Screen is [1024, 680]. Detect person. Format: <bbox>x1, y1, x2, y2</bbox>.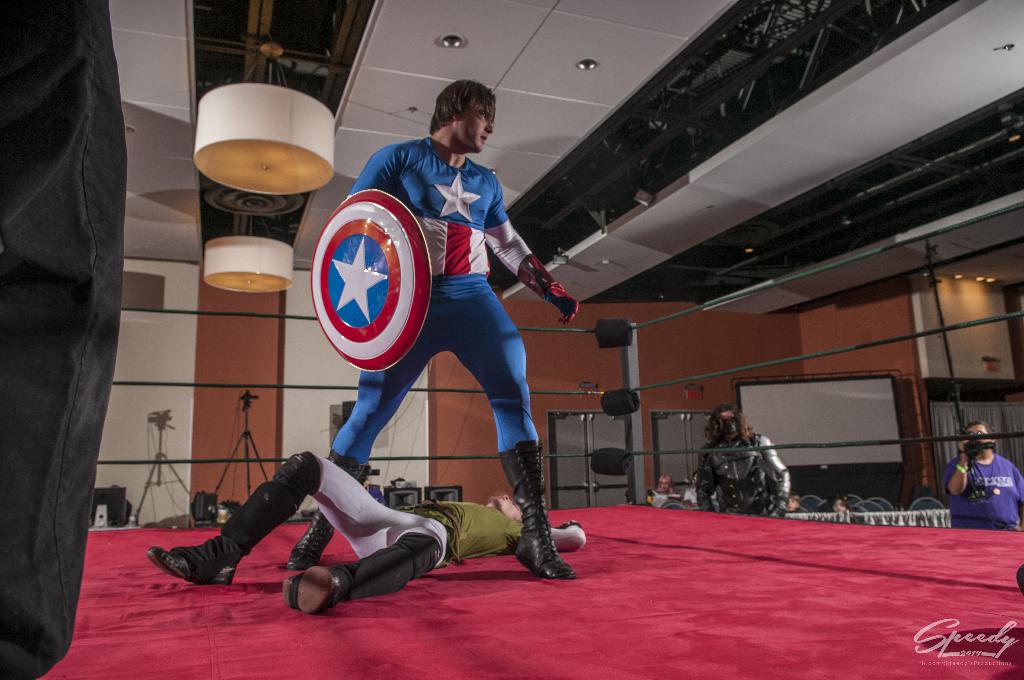
<bbox>141, 444, 594, 617</bbox>.
